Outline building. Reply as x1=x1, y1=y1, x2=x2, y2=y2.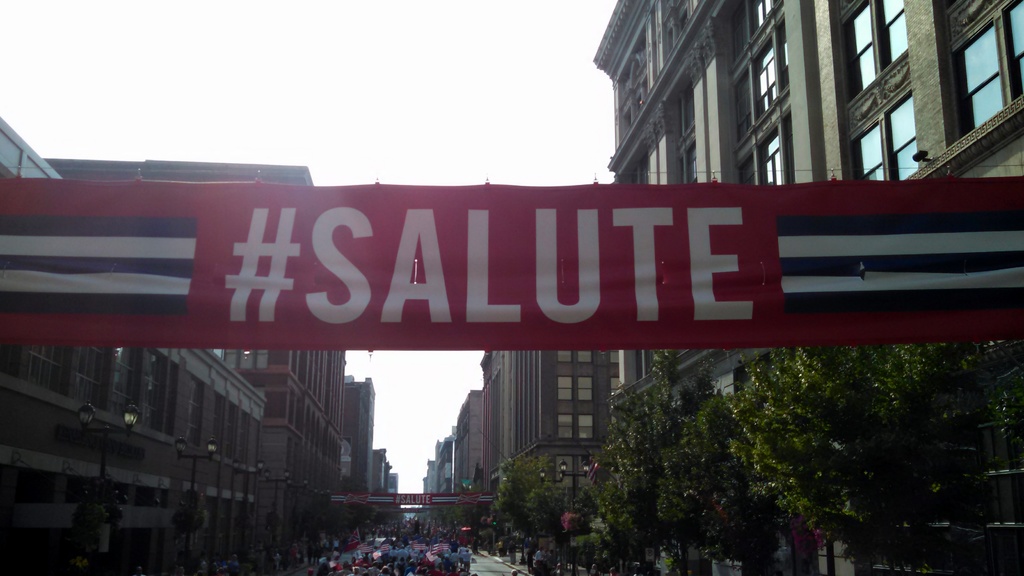
x1=484, y1=346, x2=621, y2=547.
